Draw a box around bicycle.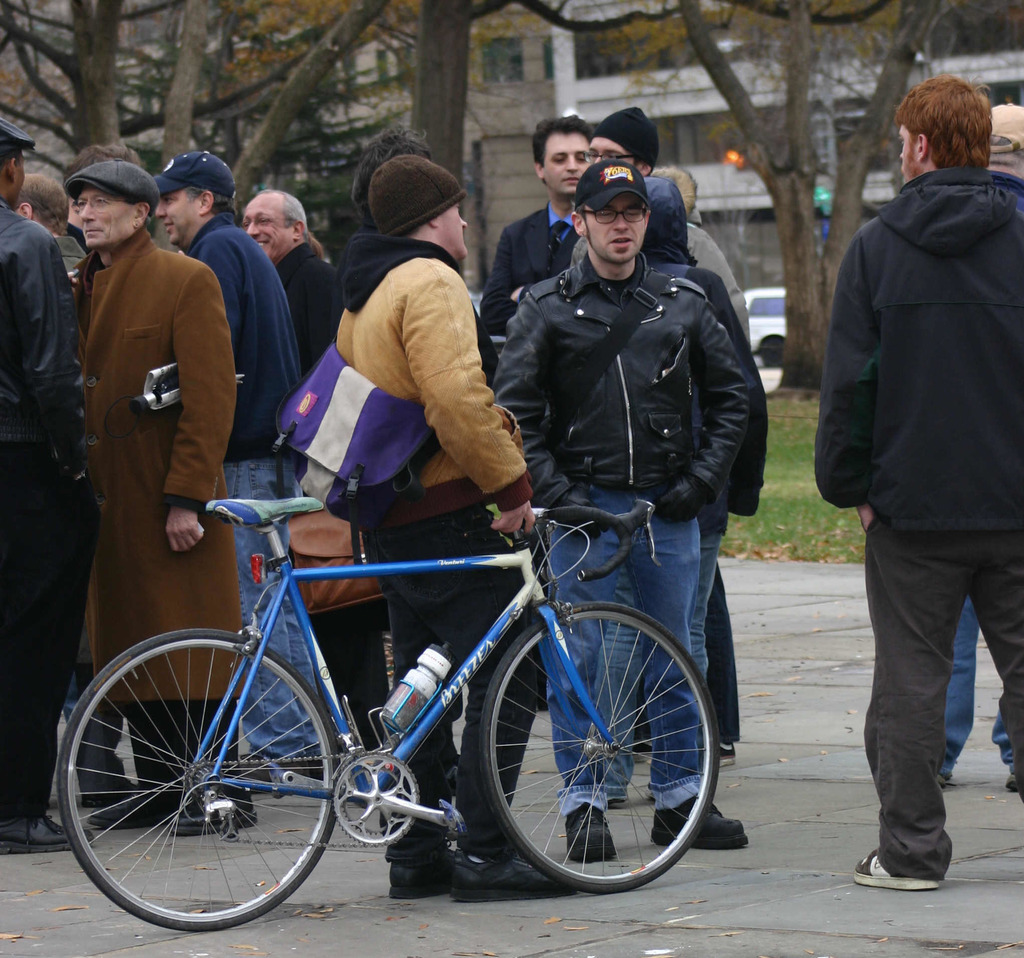
42,427,749,941.
